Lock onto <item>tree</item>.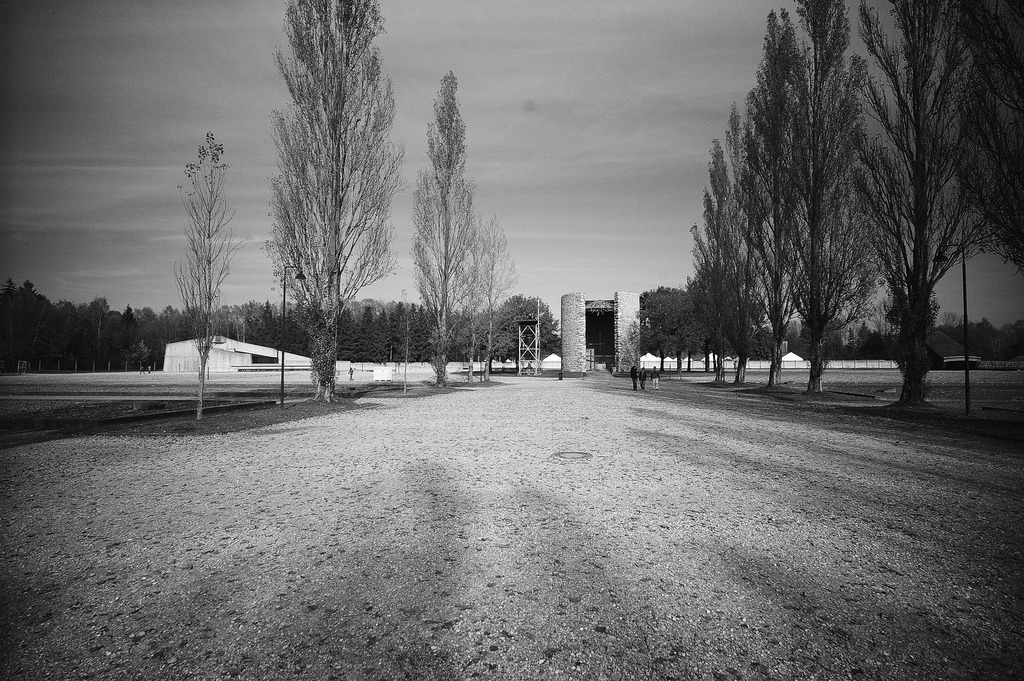
Locked: box=[178, 135, 230, 413].
